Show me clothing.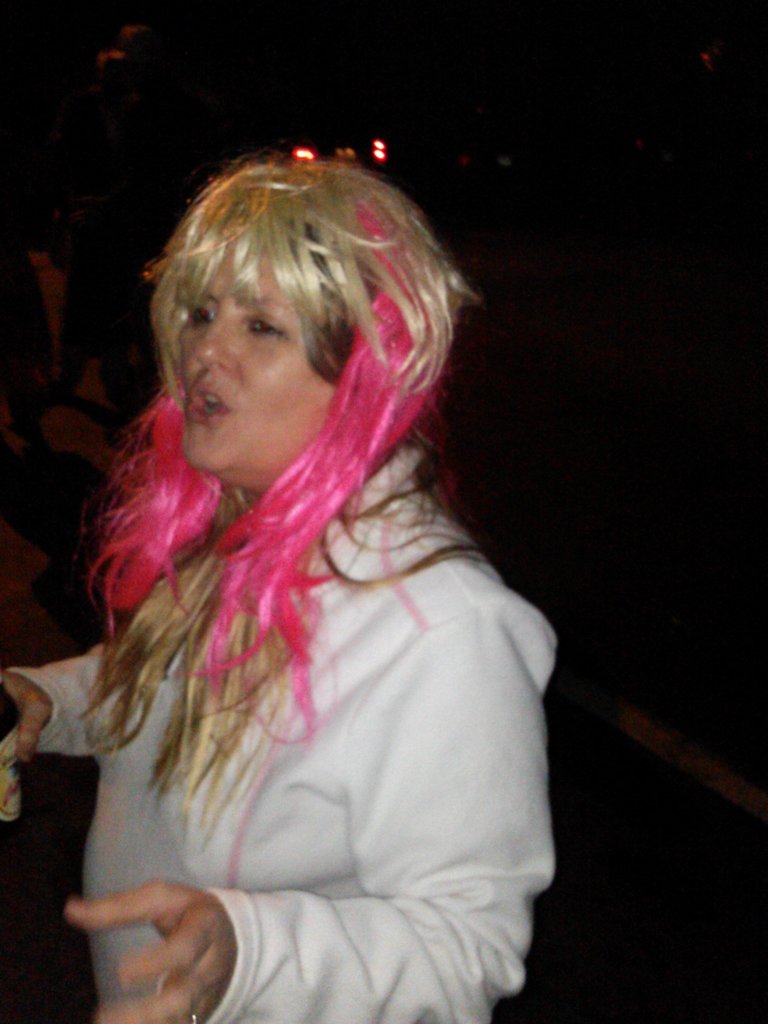
clothing is here: 30:382:581:990.
